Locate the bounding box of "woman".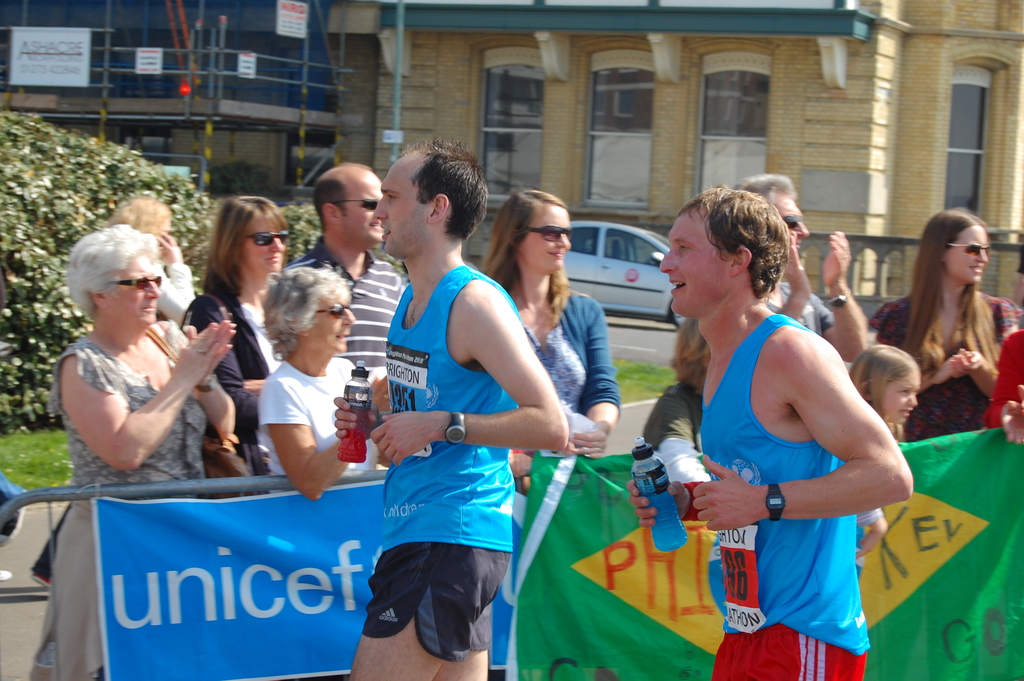
Bounding box: left=32, top=226, right=232, bottom=680.
